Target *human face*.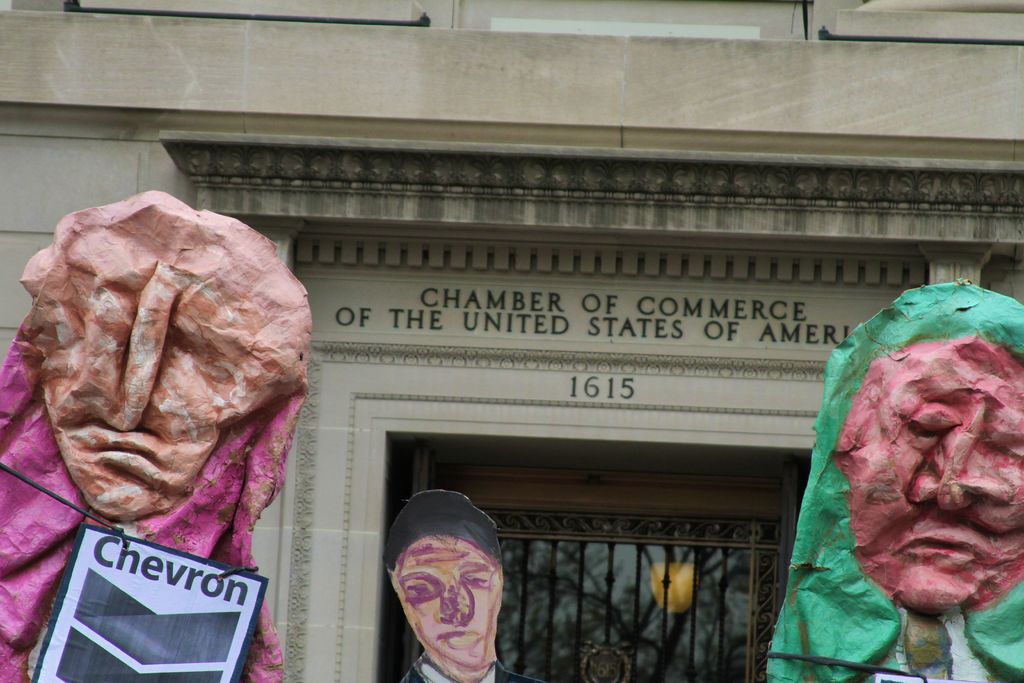
Target region: {"x1": 830, "y1": 336, "x2": 1023, "y2": 615}.
